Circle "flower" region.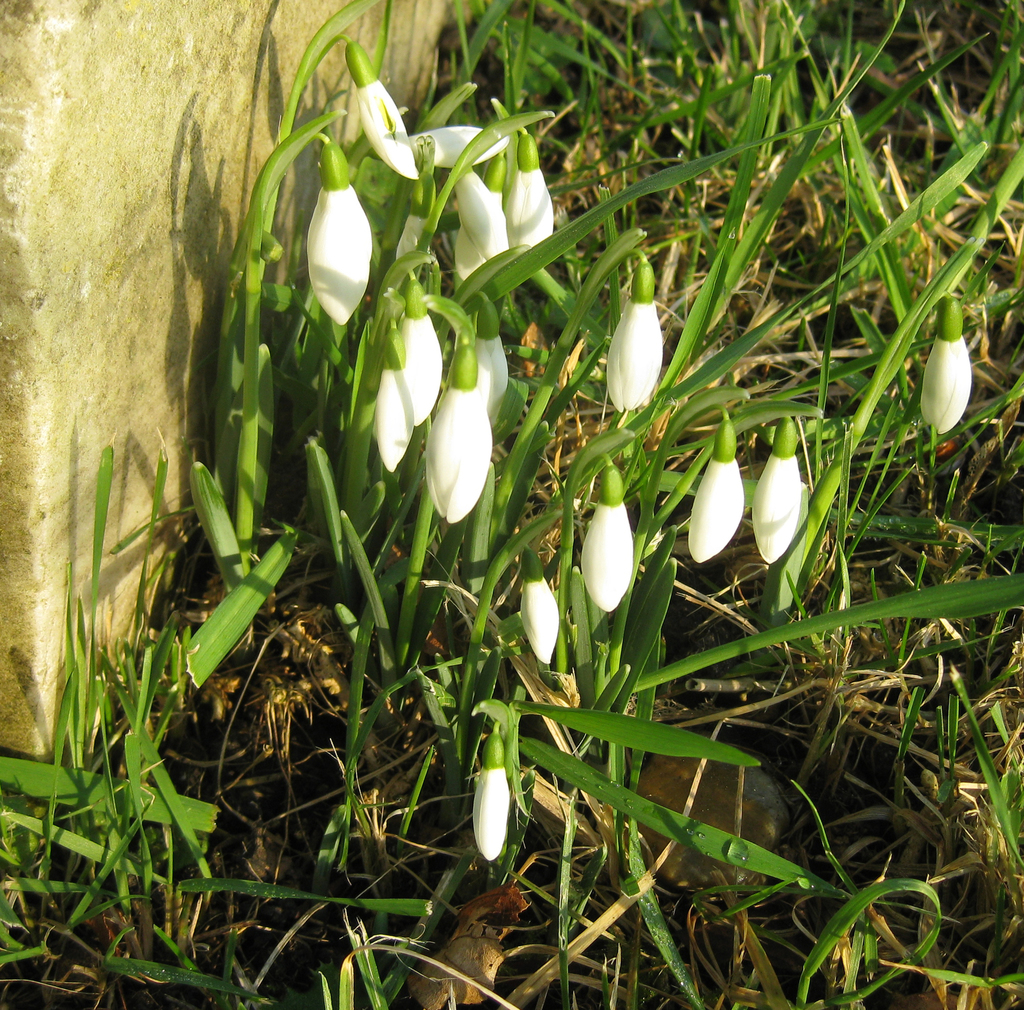
Region: [751,456,803,561].
